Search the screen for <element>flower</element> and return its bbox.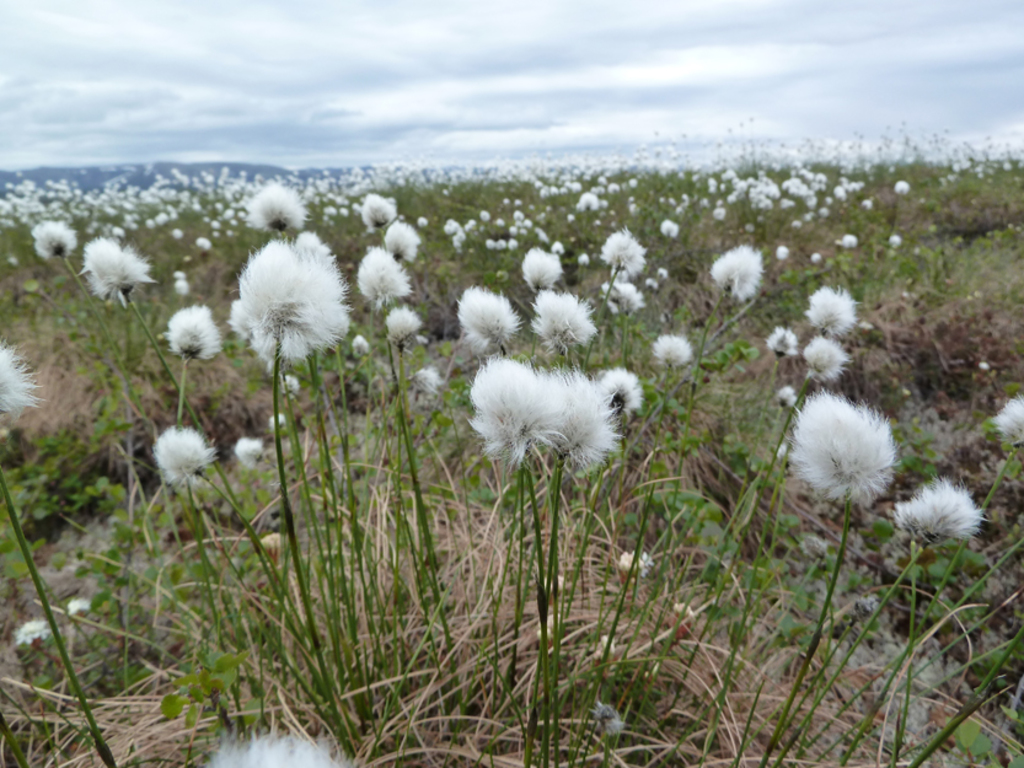
Found: x1=462 y1=347 x2=564 y2=471.
